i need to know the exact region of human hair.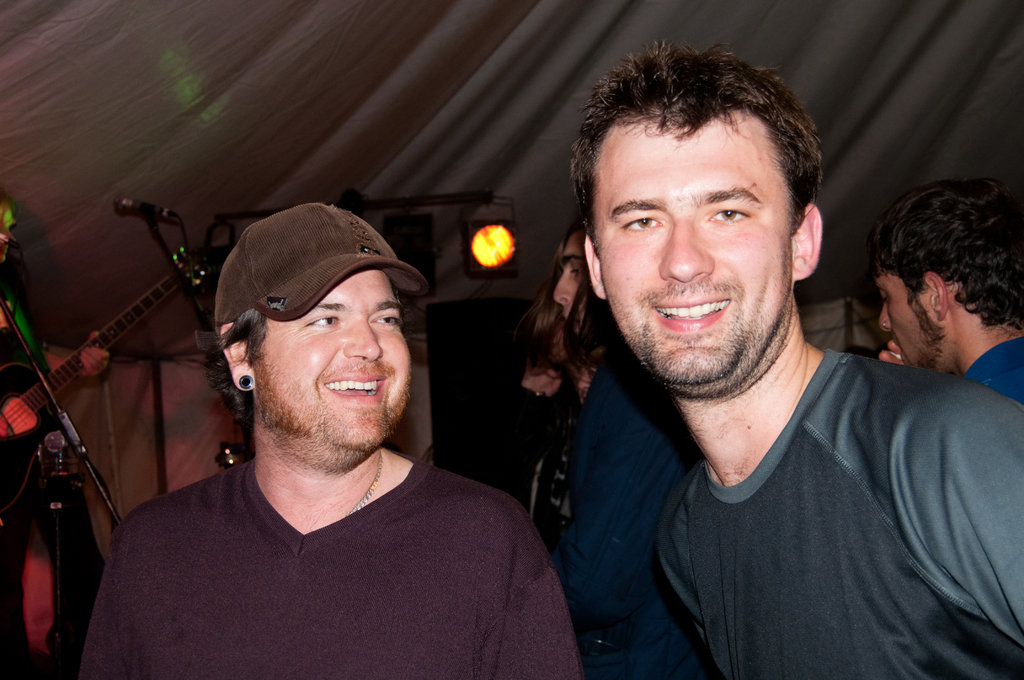
Region: {"left": 593, "top": 49, "right": 827, "bottom": 232}.
